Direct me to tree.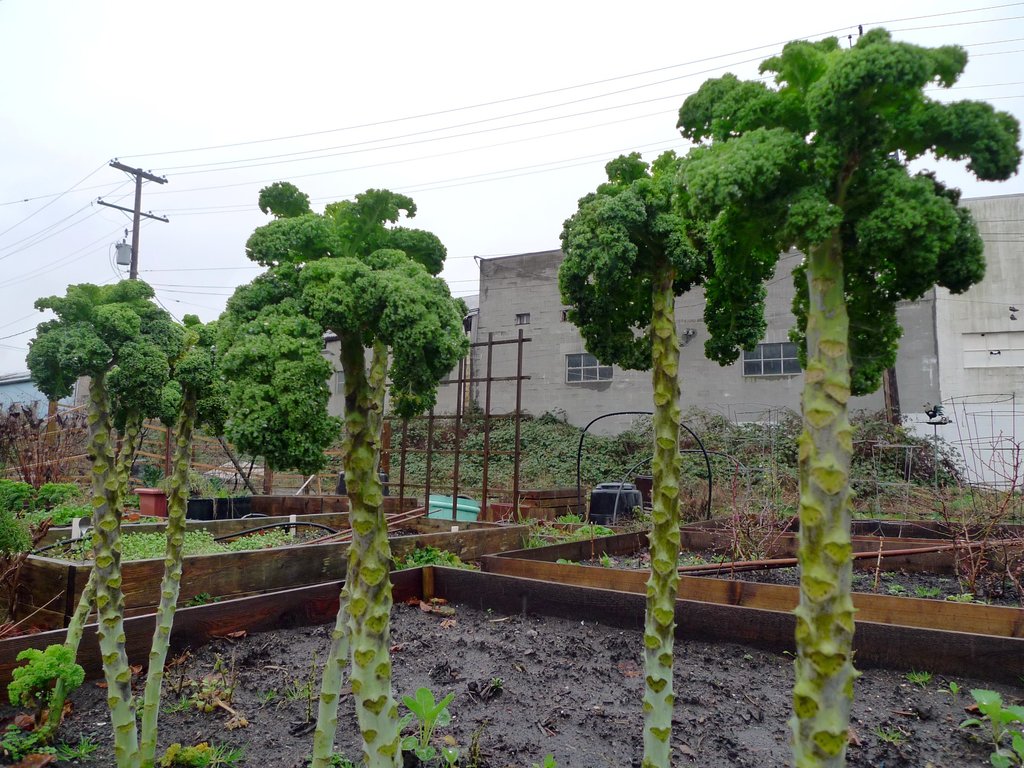
Direction: bbox(671, 24, 1023, 767).
